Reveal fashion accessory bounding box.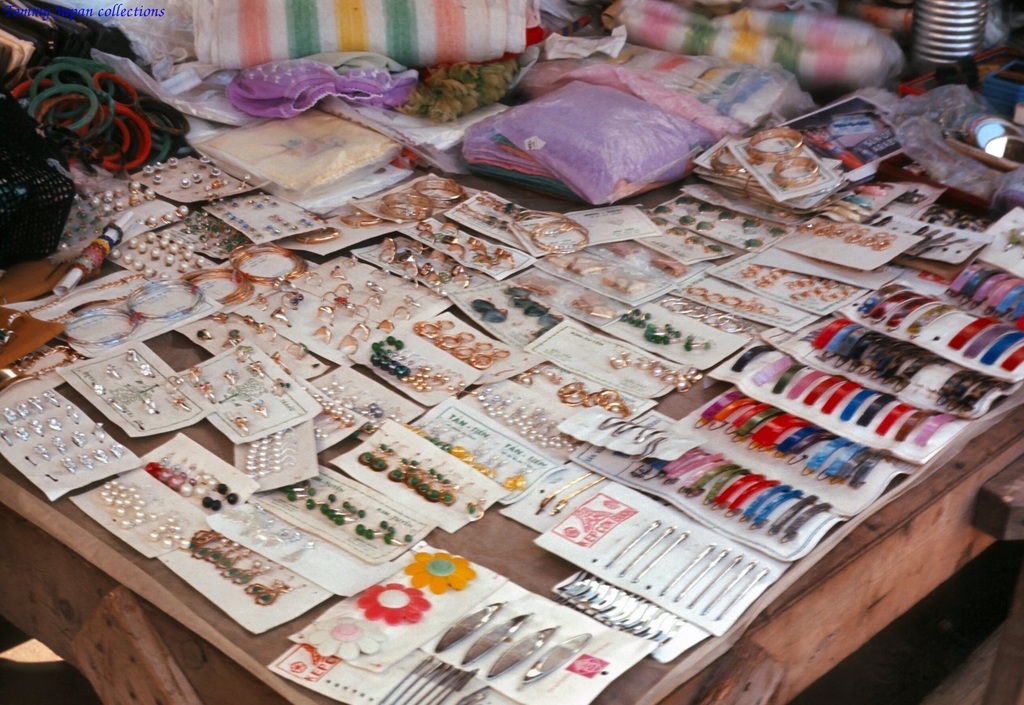
Revealed: select_region(634, 535, 681, 583).
